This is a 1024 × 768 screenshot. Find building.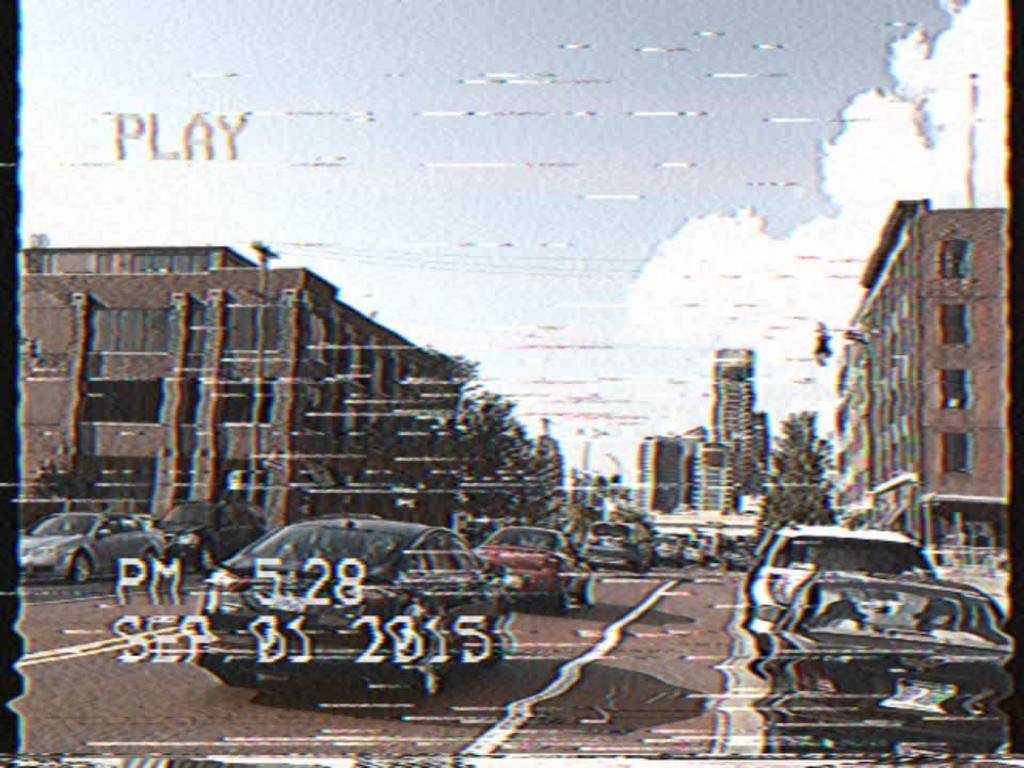
Bounding box: x1=709, y1=345, x2=755, y2=499.
